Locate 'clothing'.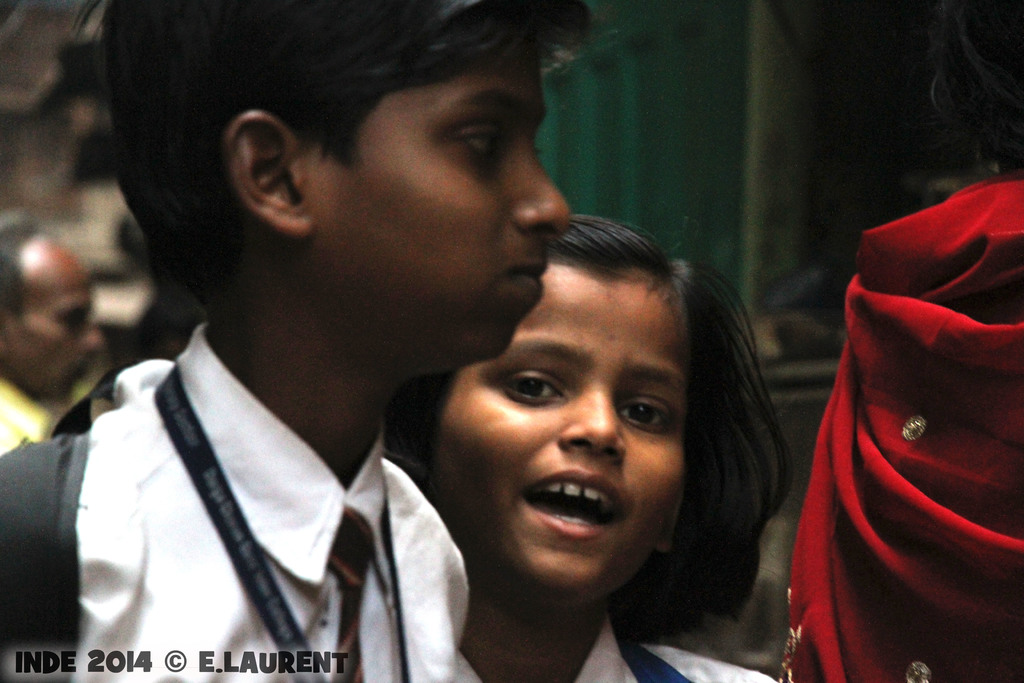
Bounding box: detection(774, 168, 1023, 682).
